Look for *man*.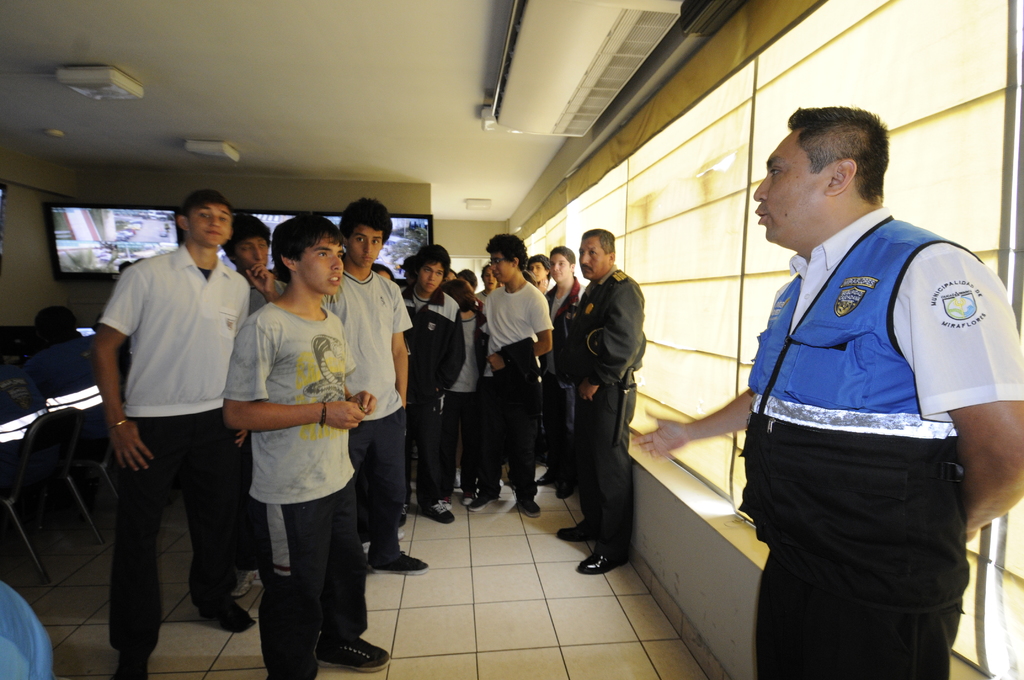
Found: <box>636,108,1023,679</box>.
